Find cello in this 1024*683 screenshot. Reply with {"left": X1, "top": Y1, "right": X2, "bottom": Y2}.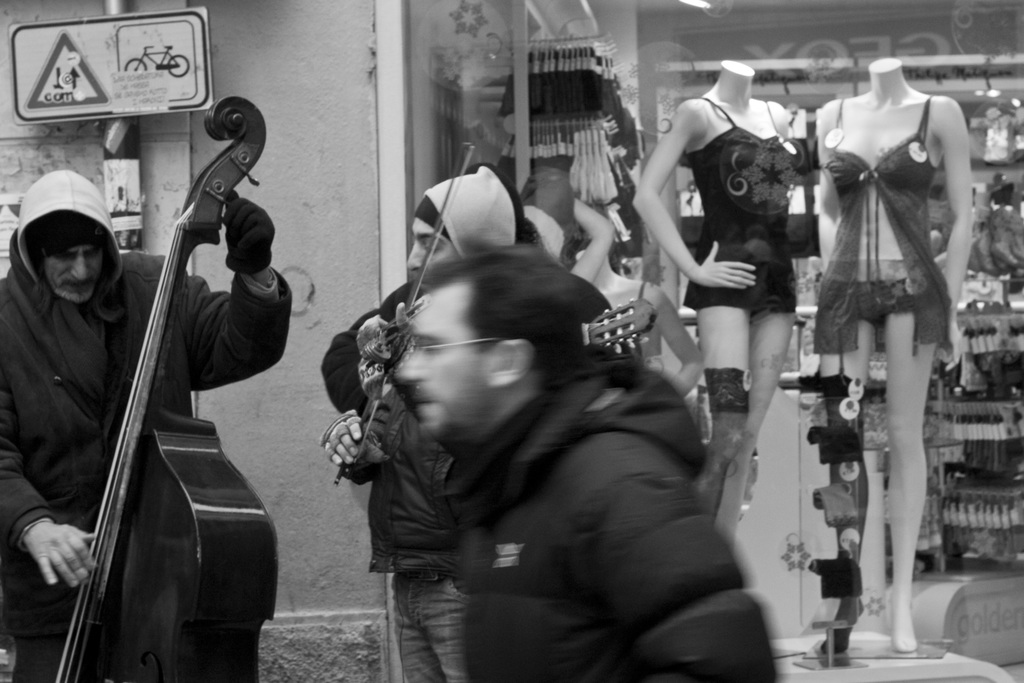
{"left": 321, "top": 142, "right": 660, "bottom": 477}.
